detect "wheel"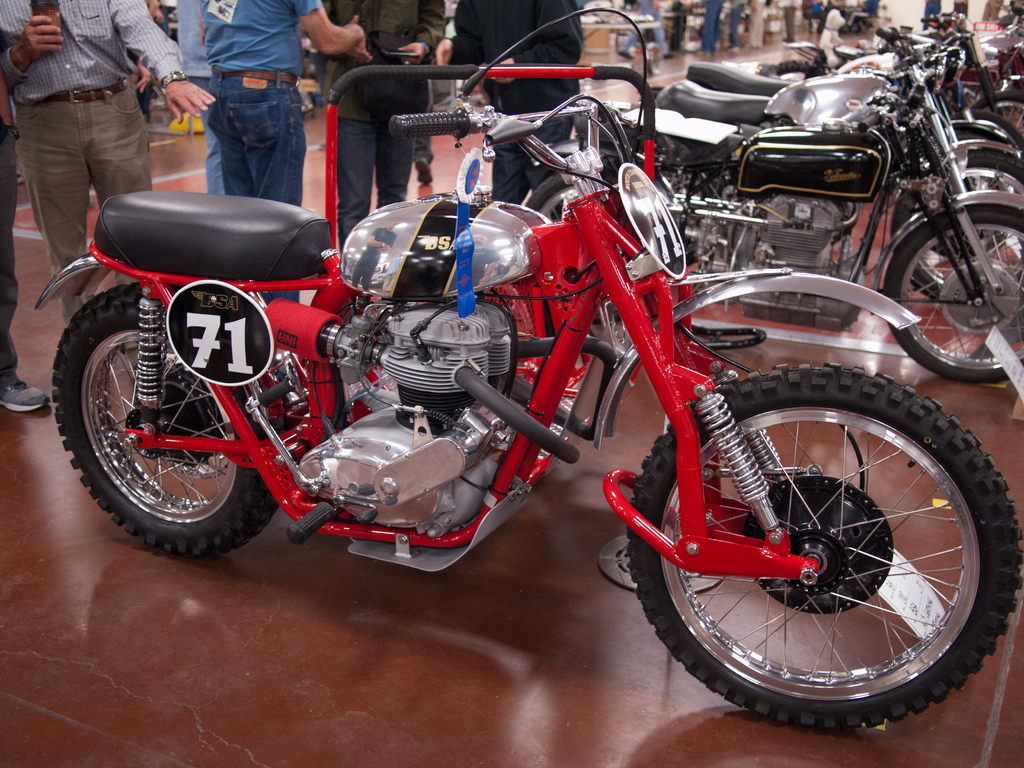
(left=651, top=365, right=1000, bottom=727)
